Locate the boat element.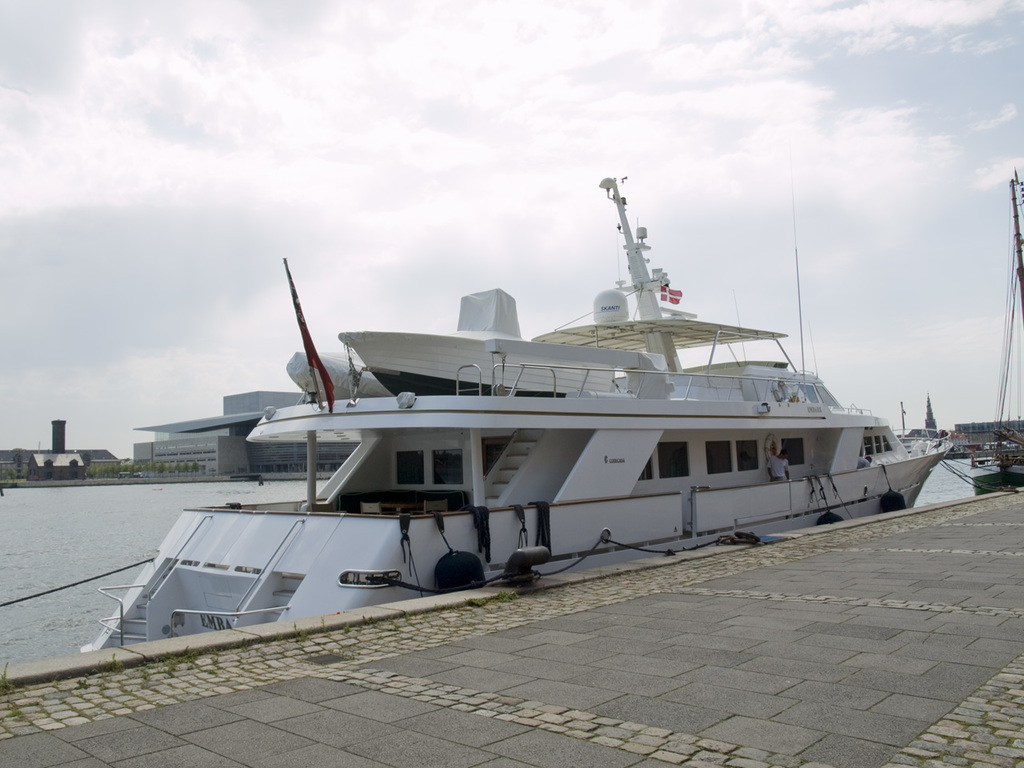
Element bbox: 78, 174, 956, 652.
